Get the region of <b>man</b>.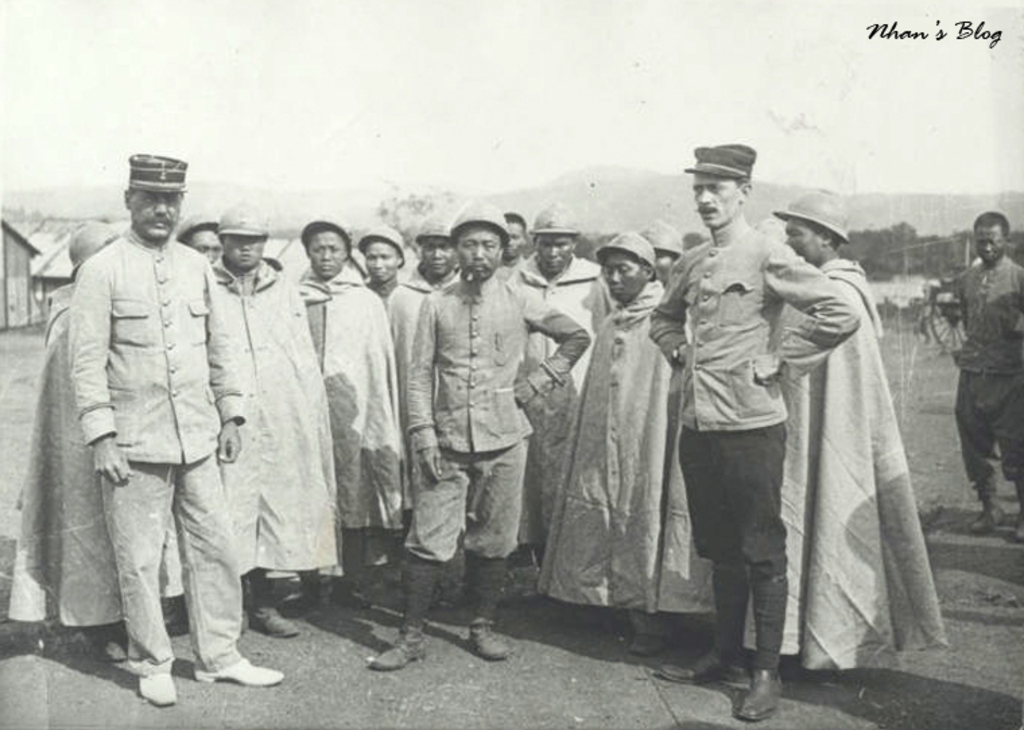
rect(643, 136, 860, 729).
